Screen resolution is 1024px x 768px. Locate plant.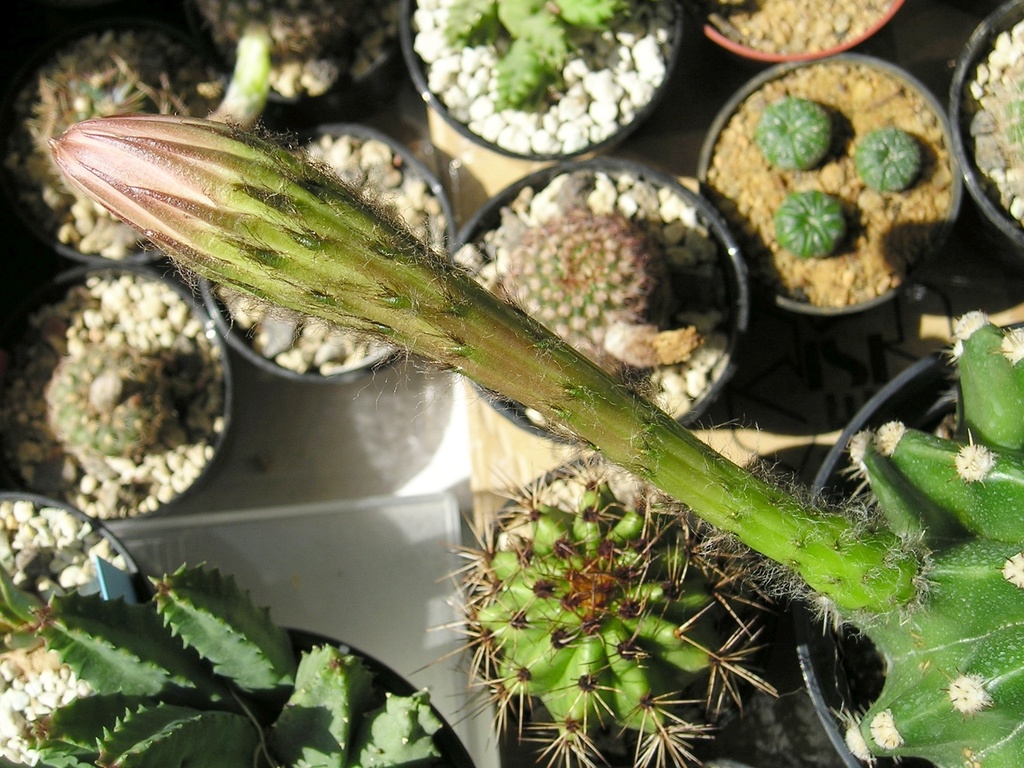
detection(44, 342, 174, 464).
